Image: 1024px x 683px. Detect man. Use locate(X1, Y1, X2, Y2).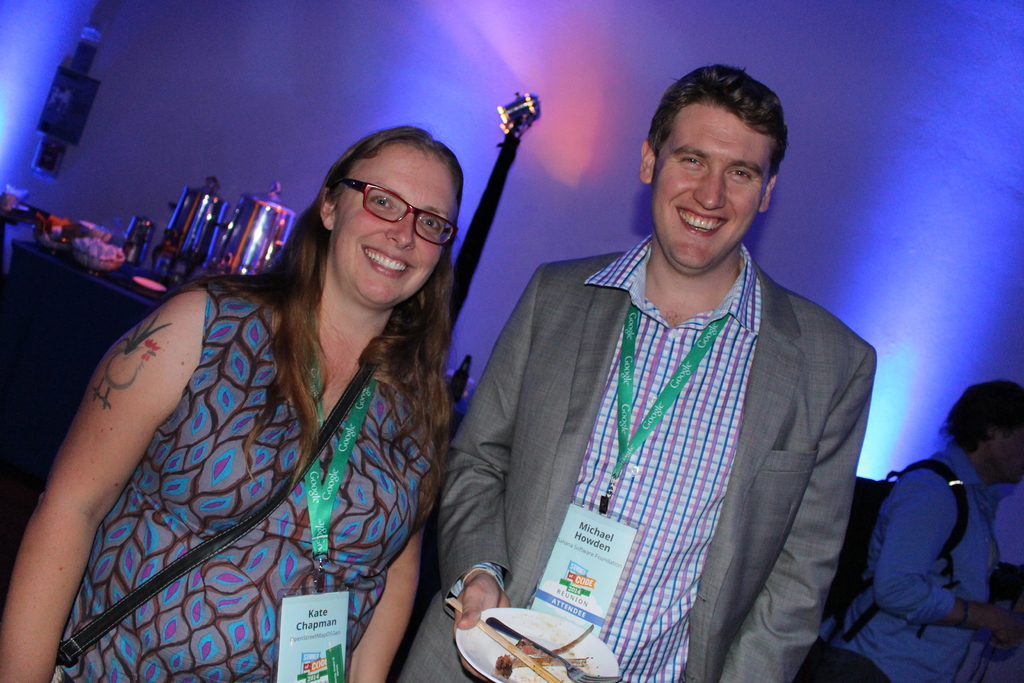
locate(437, 85, 905, 670).
